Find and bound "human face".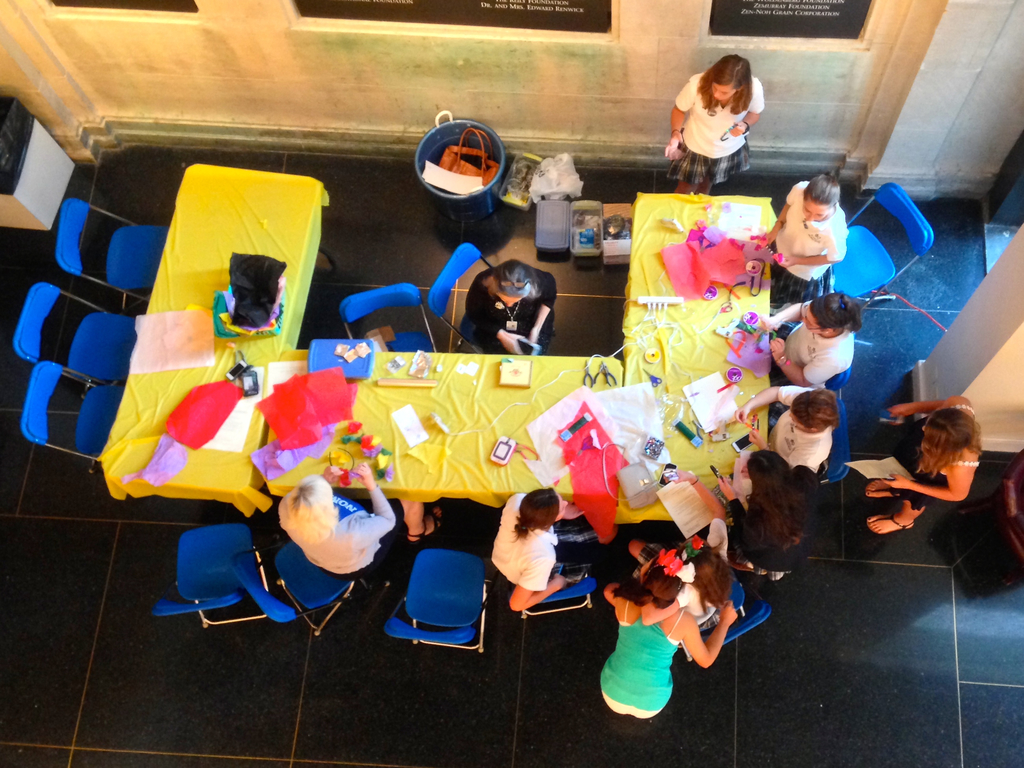
Bound: 710 83 737 100.
